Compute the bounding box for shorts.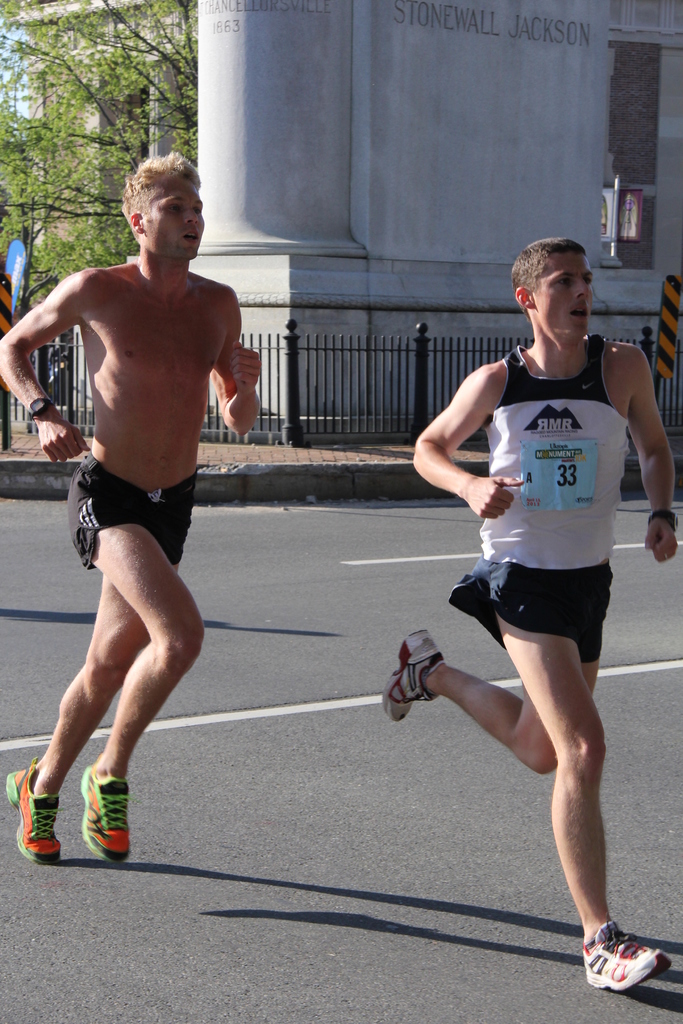
crop(65, 455, 198, 572).
